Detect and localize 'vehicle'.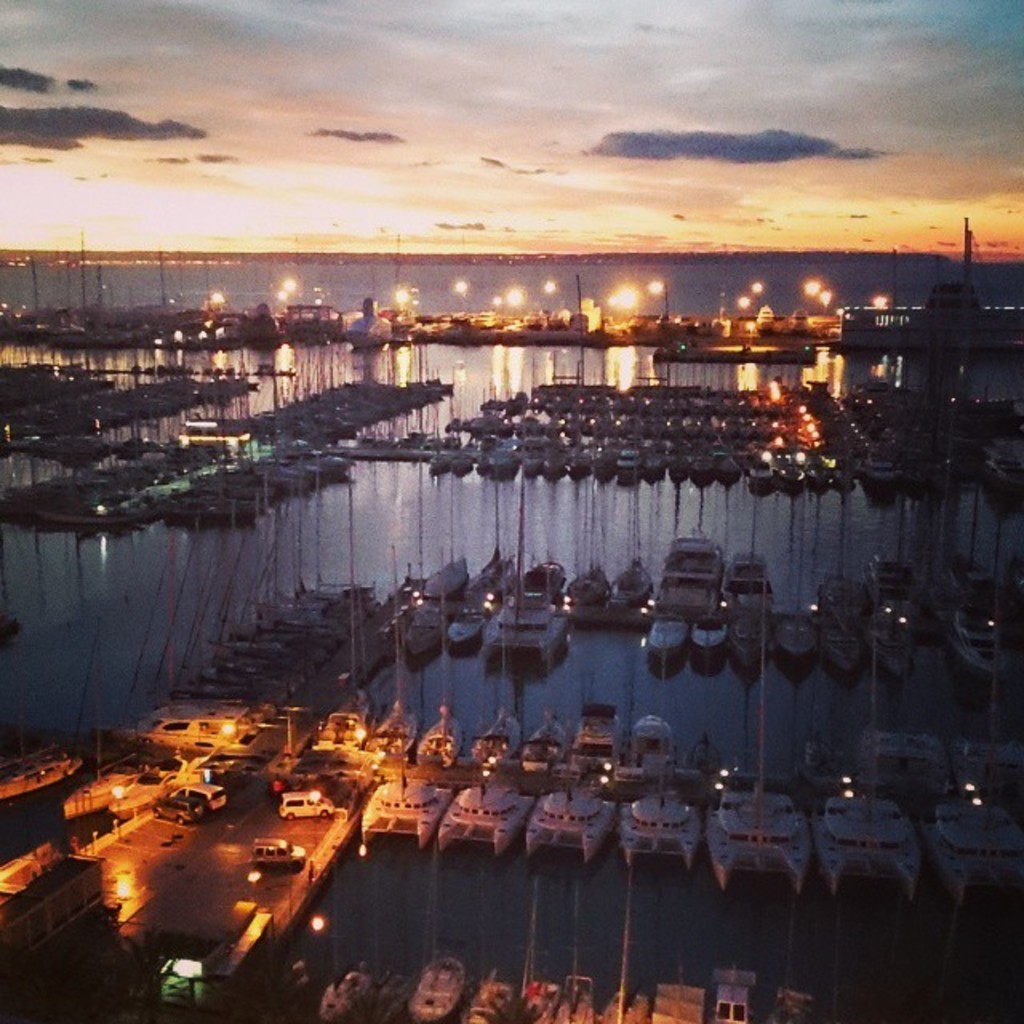
Localized at select_region(250, 838, 302, 866).
